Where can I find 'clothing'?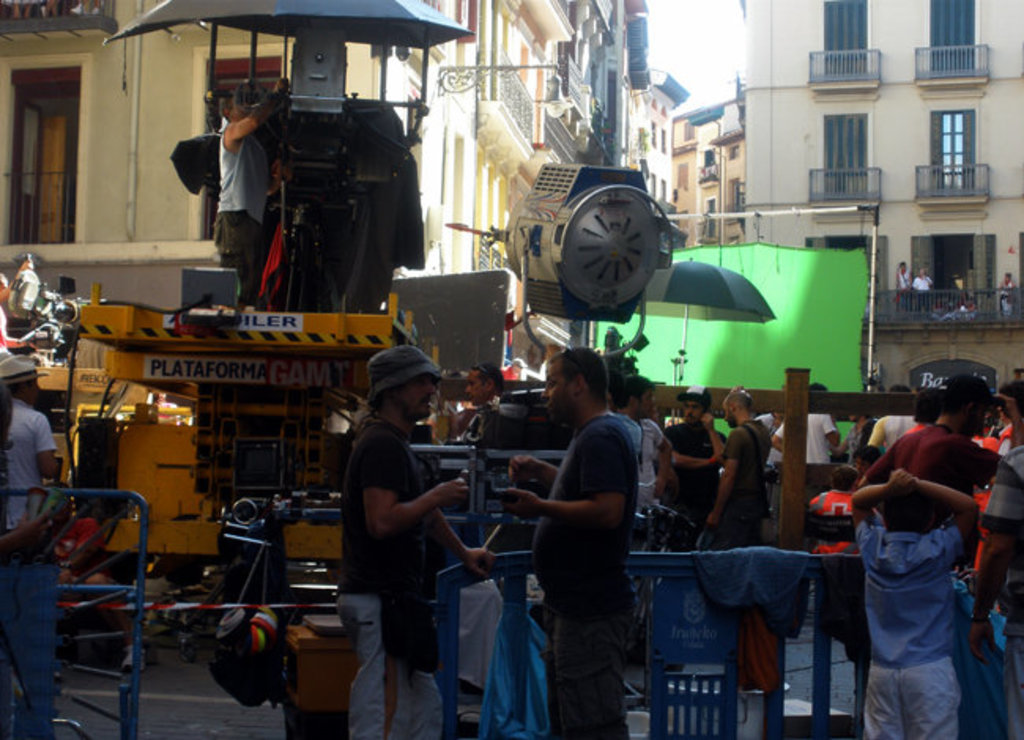
You can find it at crop(961, 428, 1004, 545).
